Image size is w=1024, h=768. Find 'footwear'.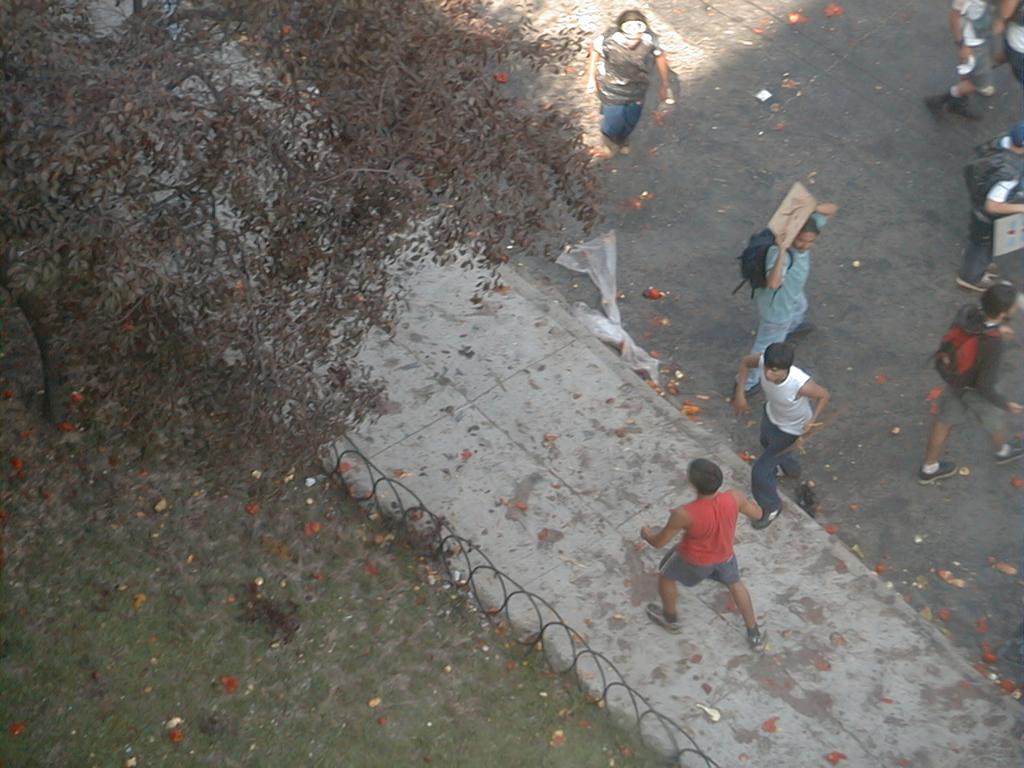
[x1=997, y1=438, x2=1023, y2=466].
